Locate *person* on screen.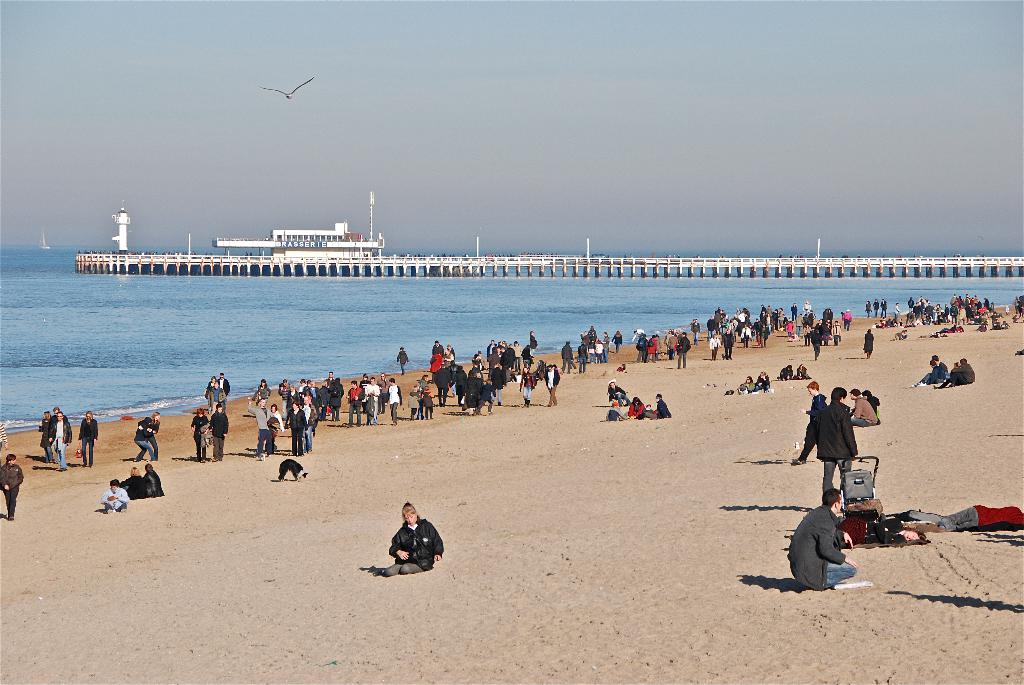
On screen at BBox(785, 489, 857, 588).
